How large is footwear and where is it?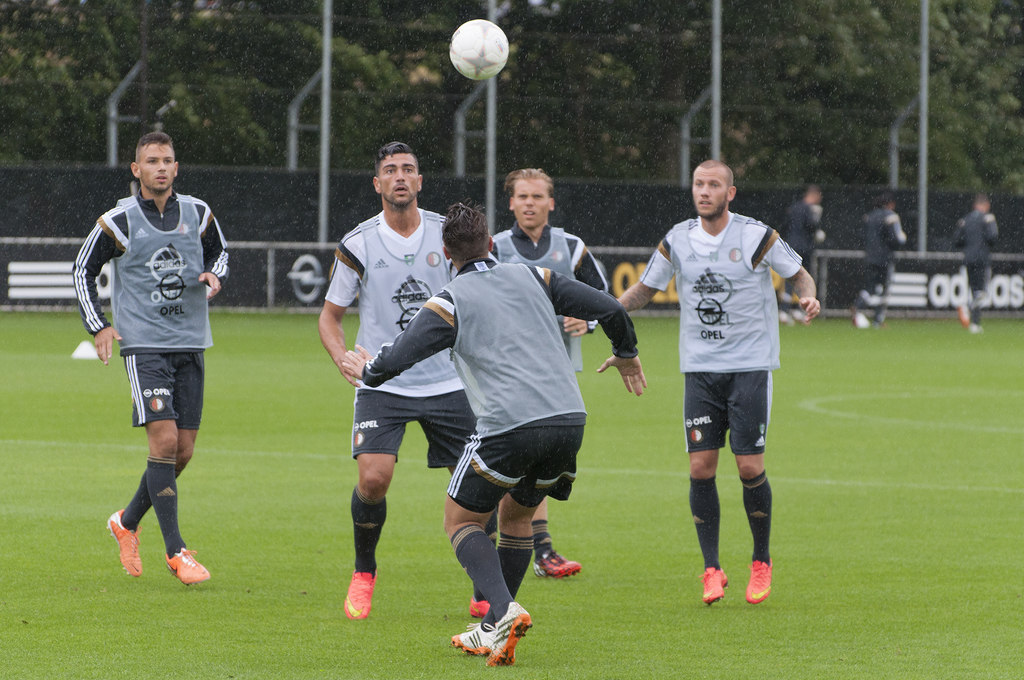
Bounding box: bbox=(877, 315, 887, 327).
